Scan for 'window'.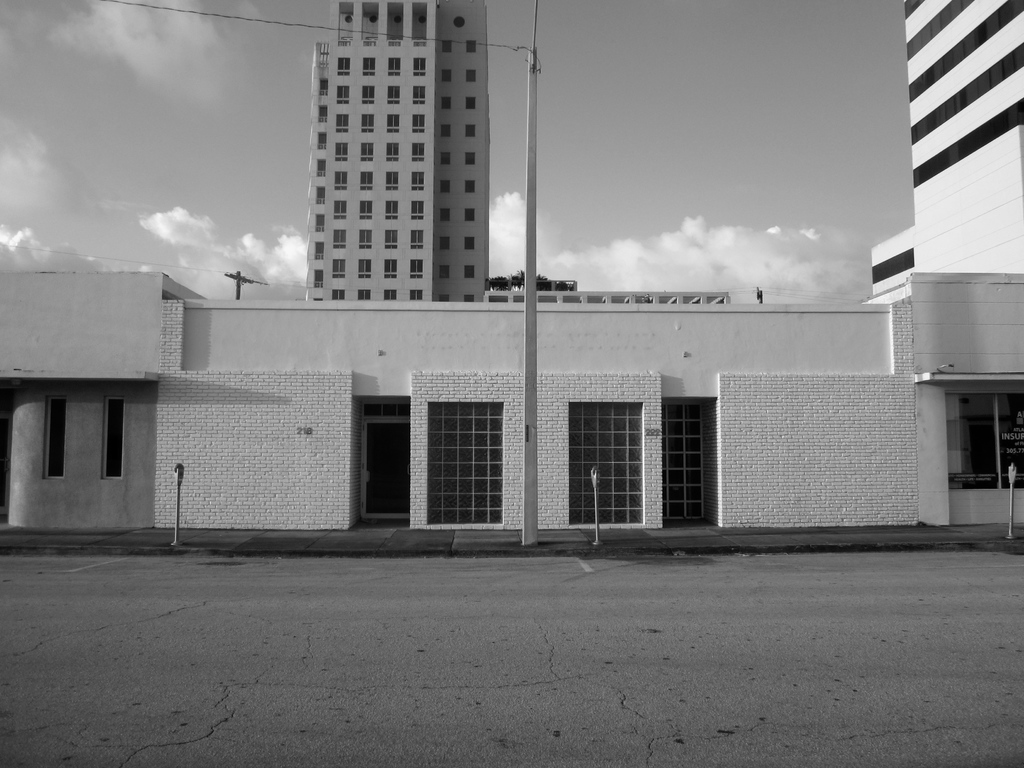
Scan result: pyautogui.locateOnScreen(360, 142, 374, 162).
